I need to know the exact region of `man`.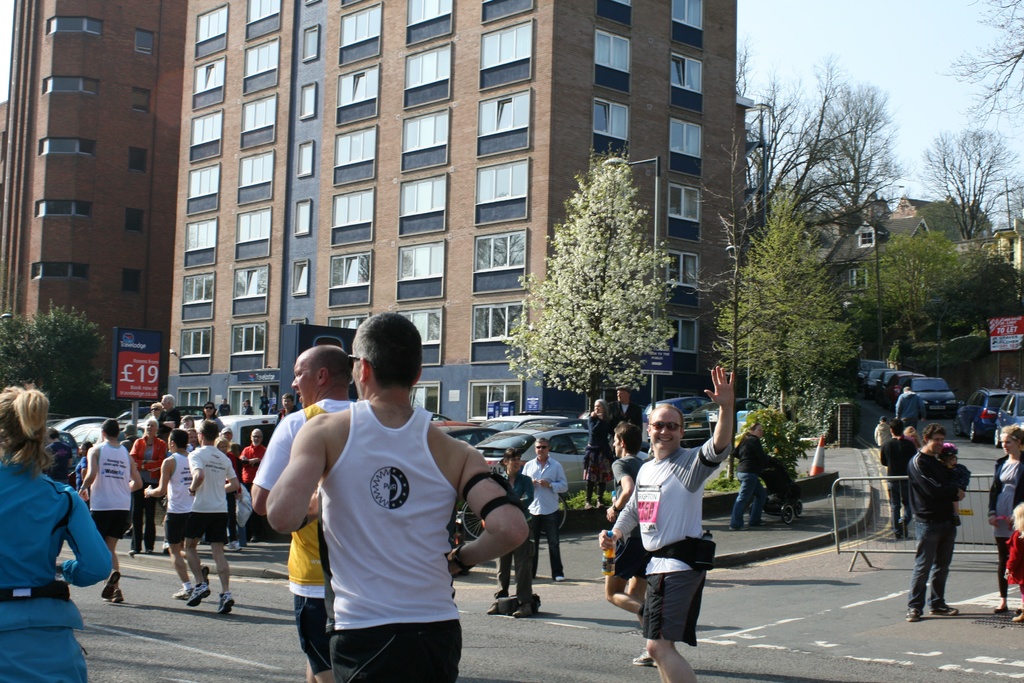
Region: 273/304/504/677.
